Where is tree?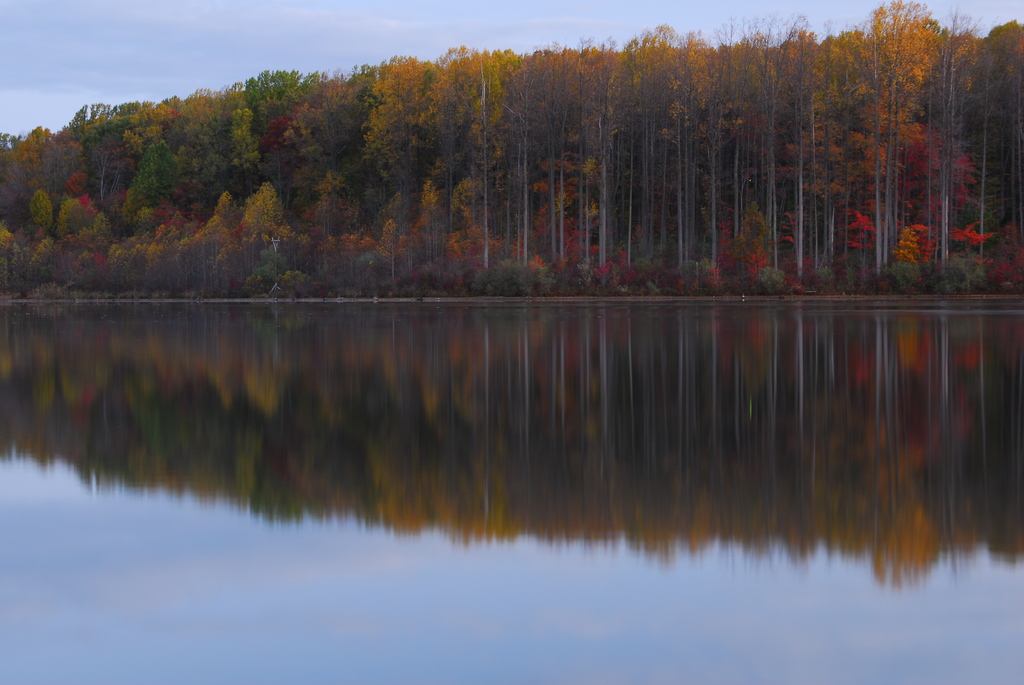
[362, 55, 439, 292].
